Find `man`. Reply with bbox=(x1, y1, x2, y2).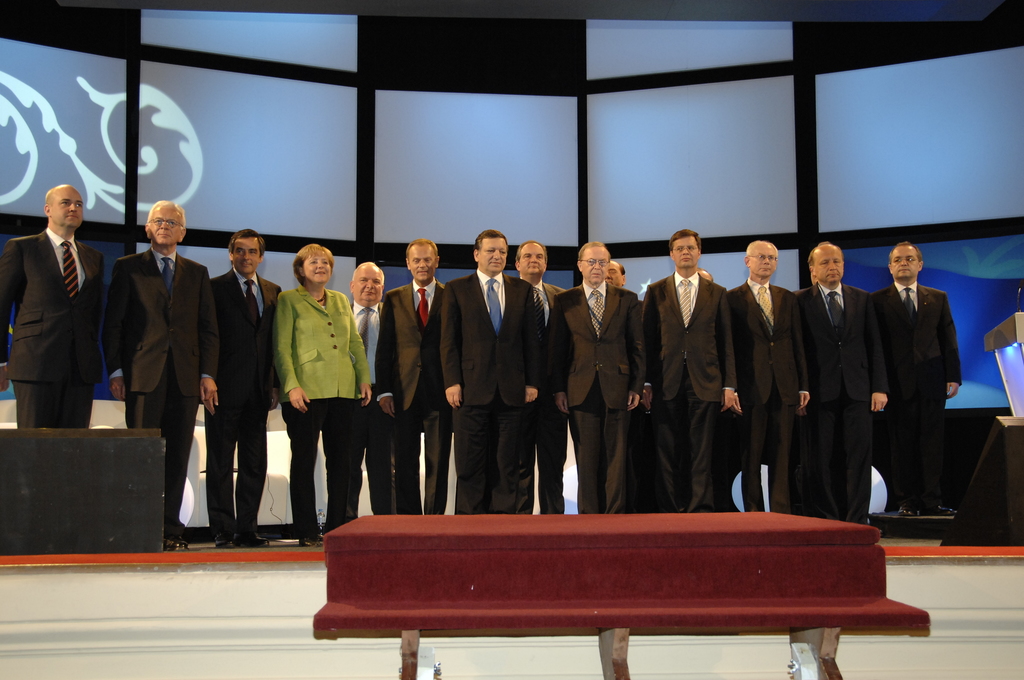
bbox=(512, 238, 568, 519).
